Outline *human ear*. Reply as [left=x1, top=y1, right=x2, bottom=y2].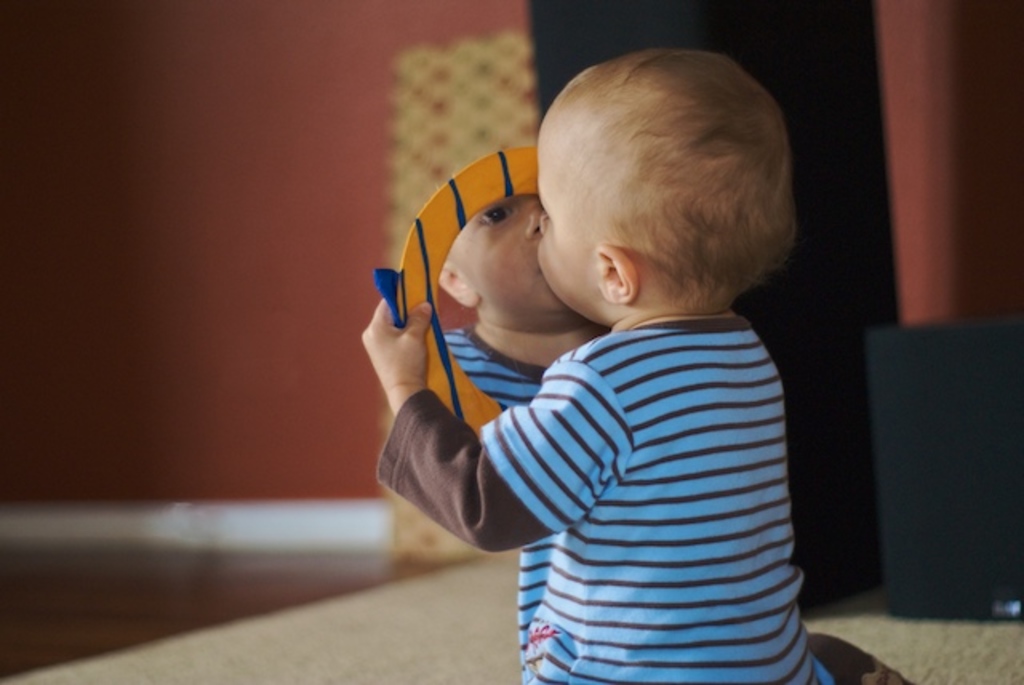
[left=600, top=246, right=635, bottom=301].
